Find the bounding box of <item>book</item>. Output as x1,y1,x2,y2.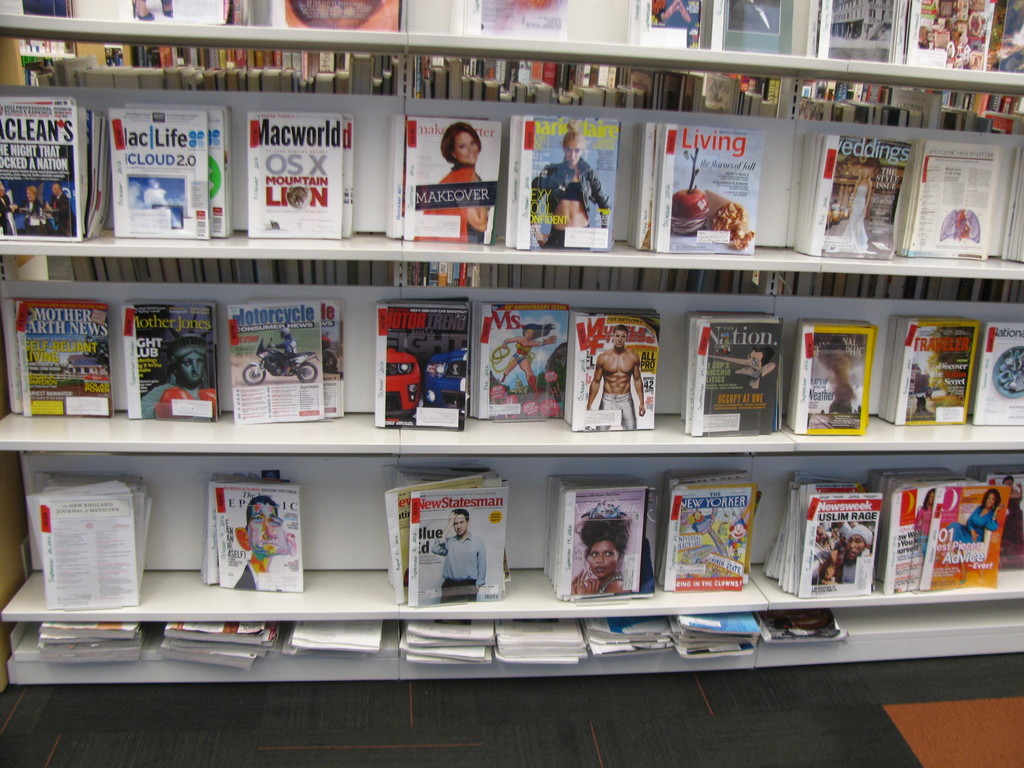
271,0,411,26.
